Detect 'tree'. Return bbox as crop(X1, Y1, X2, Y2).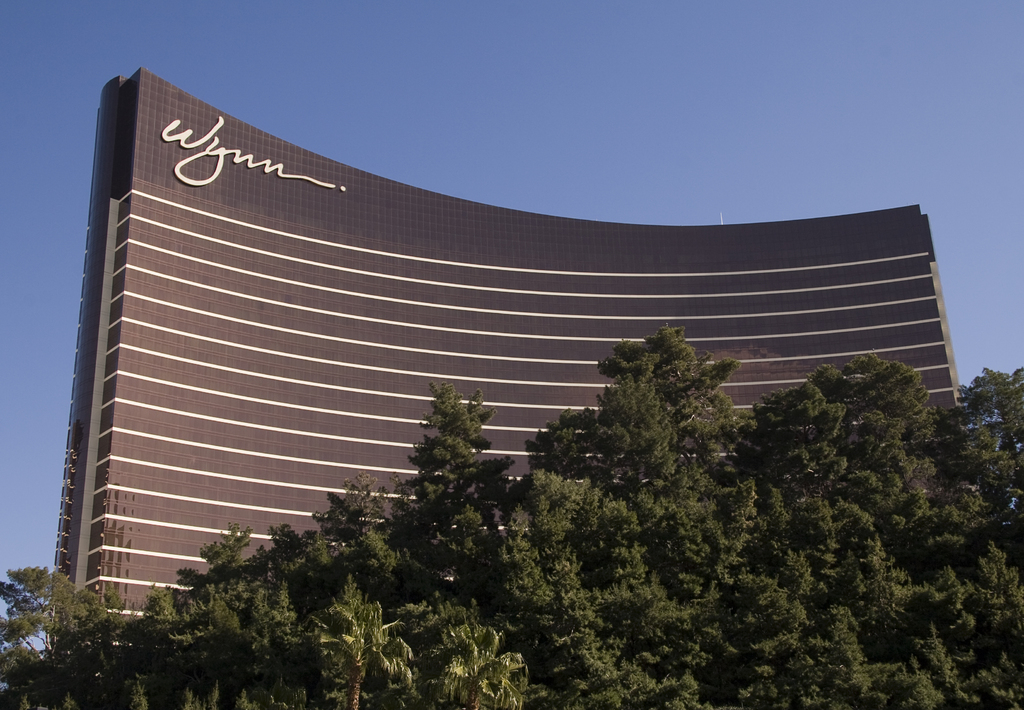
crop(168, 537, 276, 709).
